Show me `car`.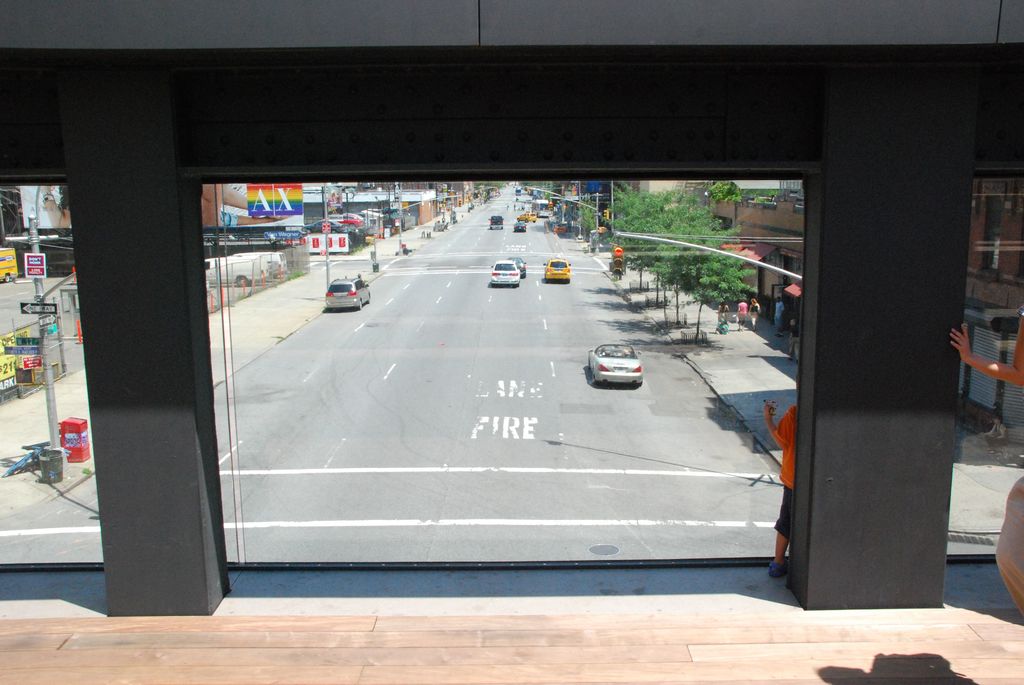
`car` is here: <box>490,256,518,287</box>.
